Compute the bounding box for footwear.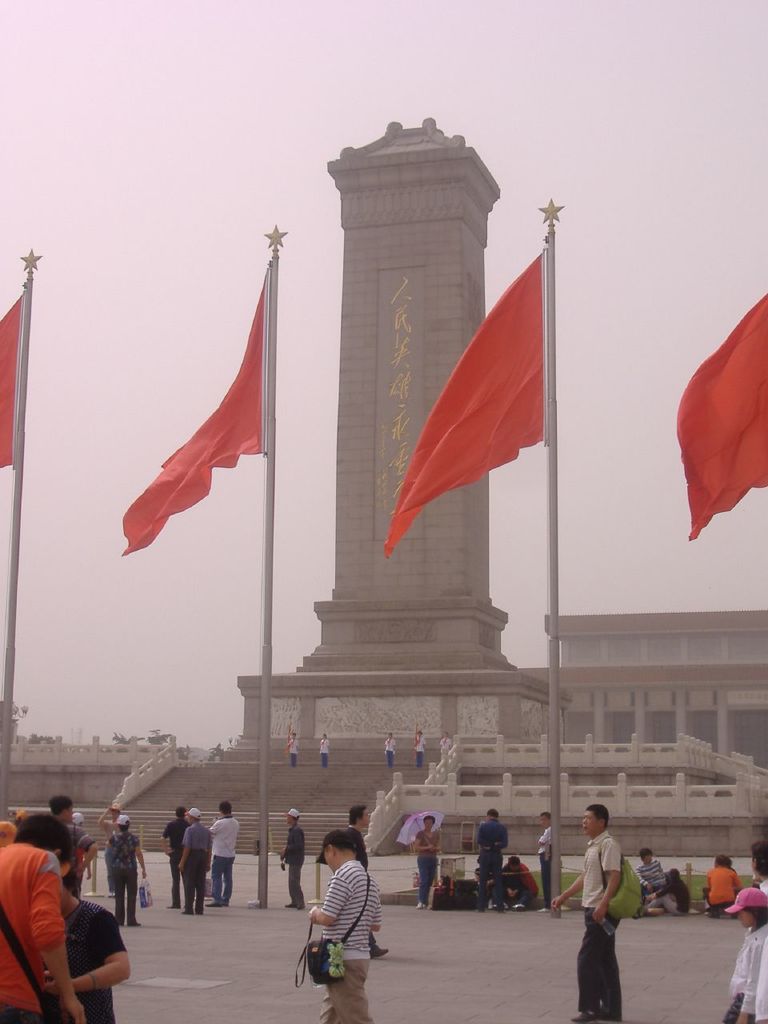
(left=568, top=1006, right=603, bottom=1023).
